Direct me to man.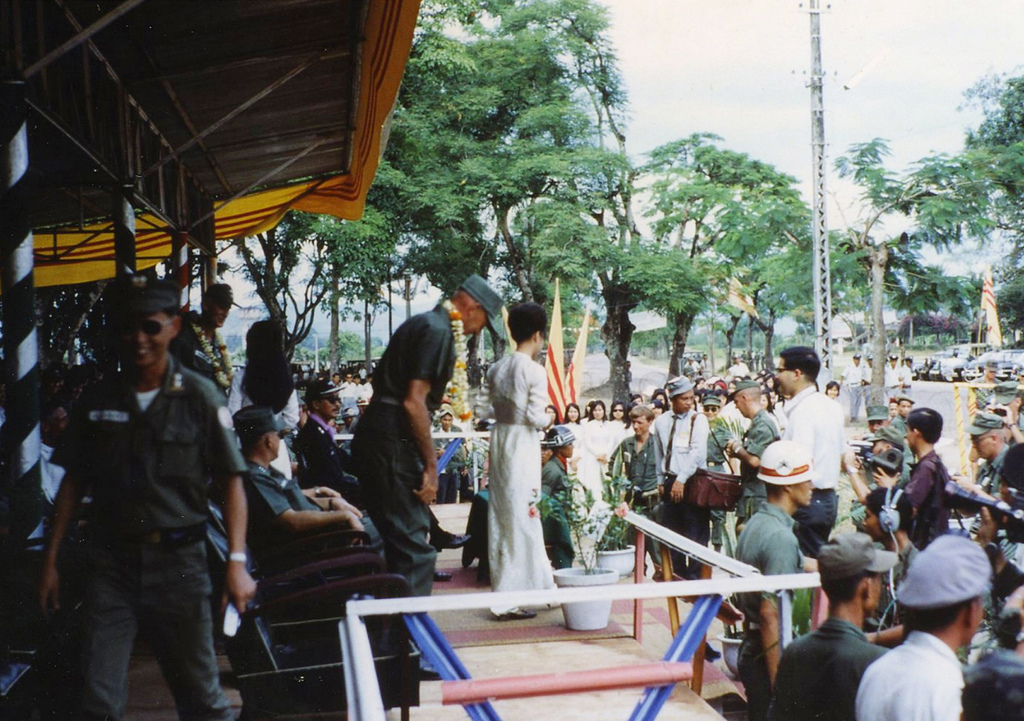
Direction: Rect(862, 355, 873, 409).
